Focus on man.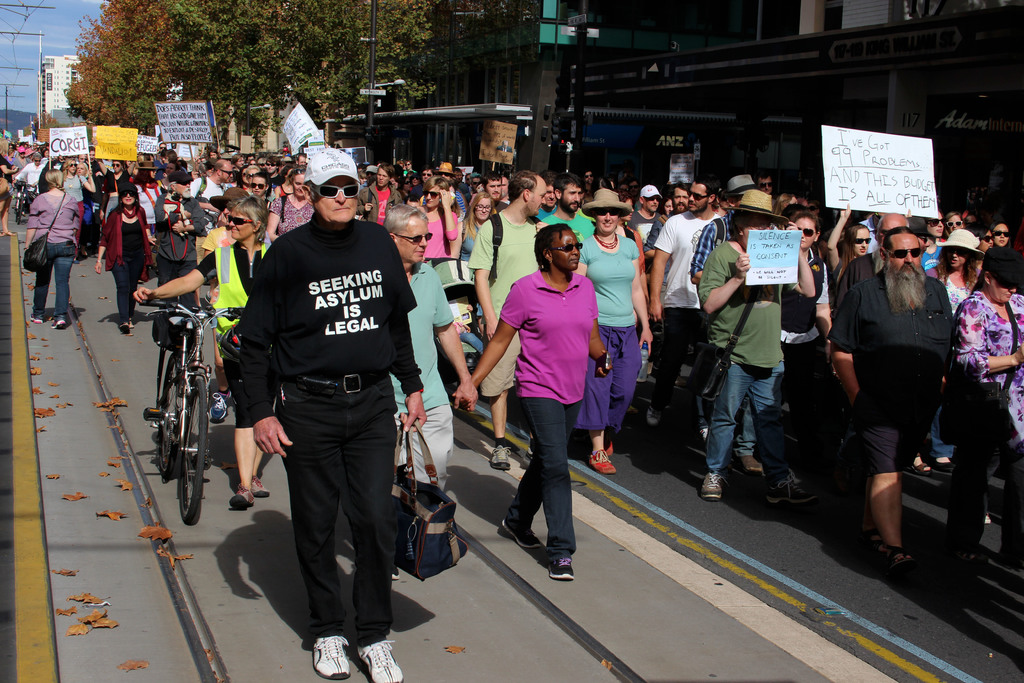
Focused at l=554, t=175, r=592, b=254.
